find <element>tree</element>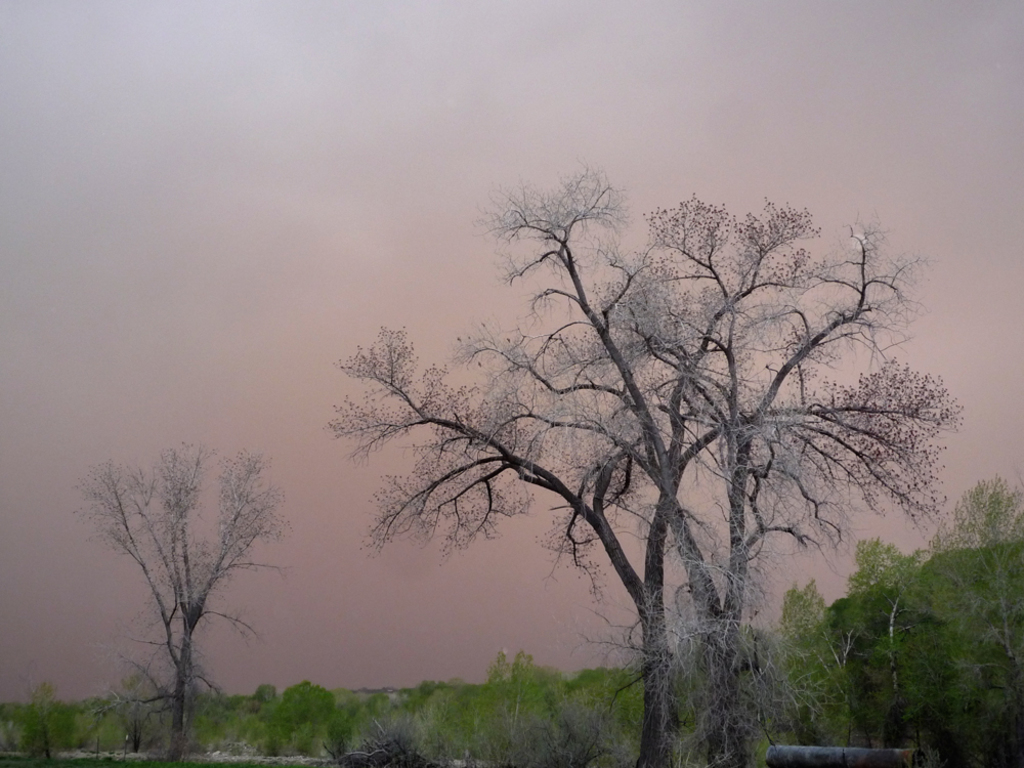
324 117 970 712
